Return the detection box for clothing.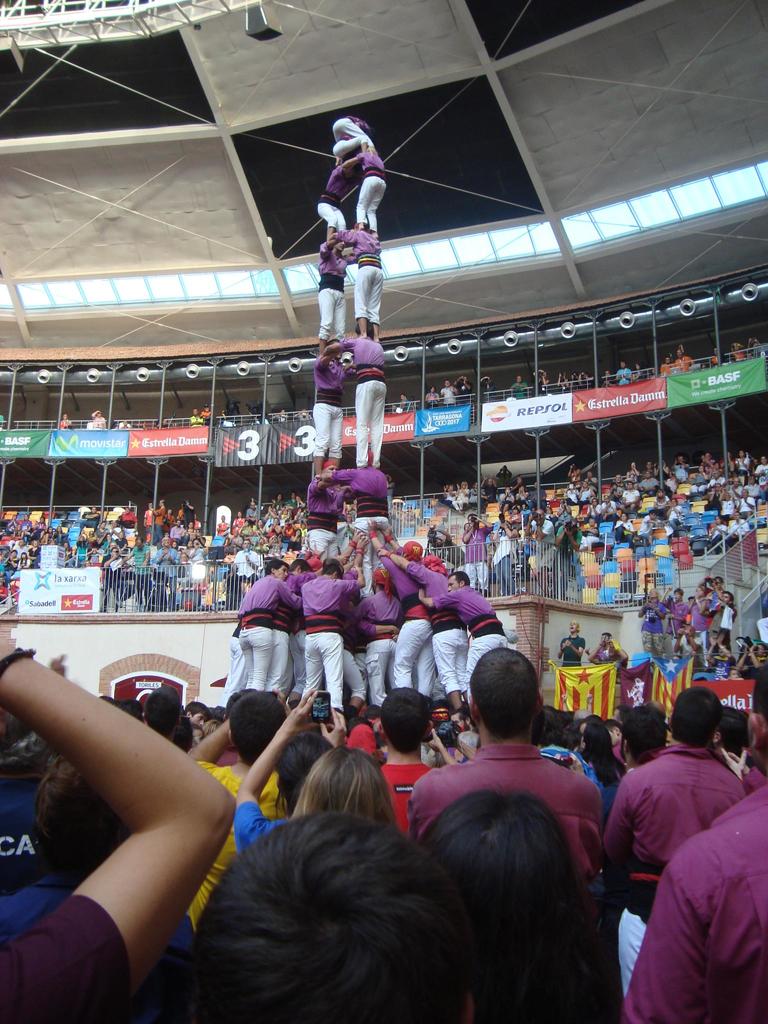
<region>424, 390, 441, 410</region>.
